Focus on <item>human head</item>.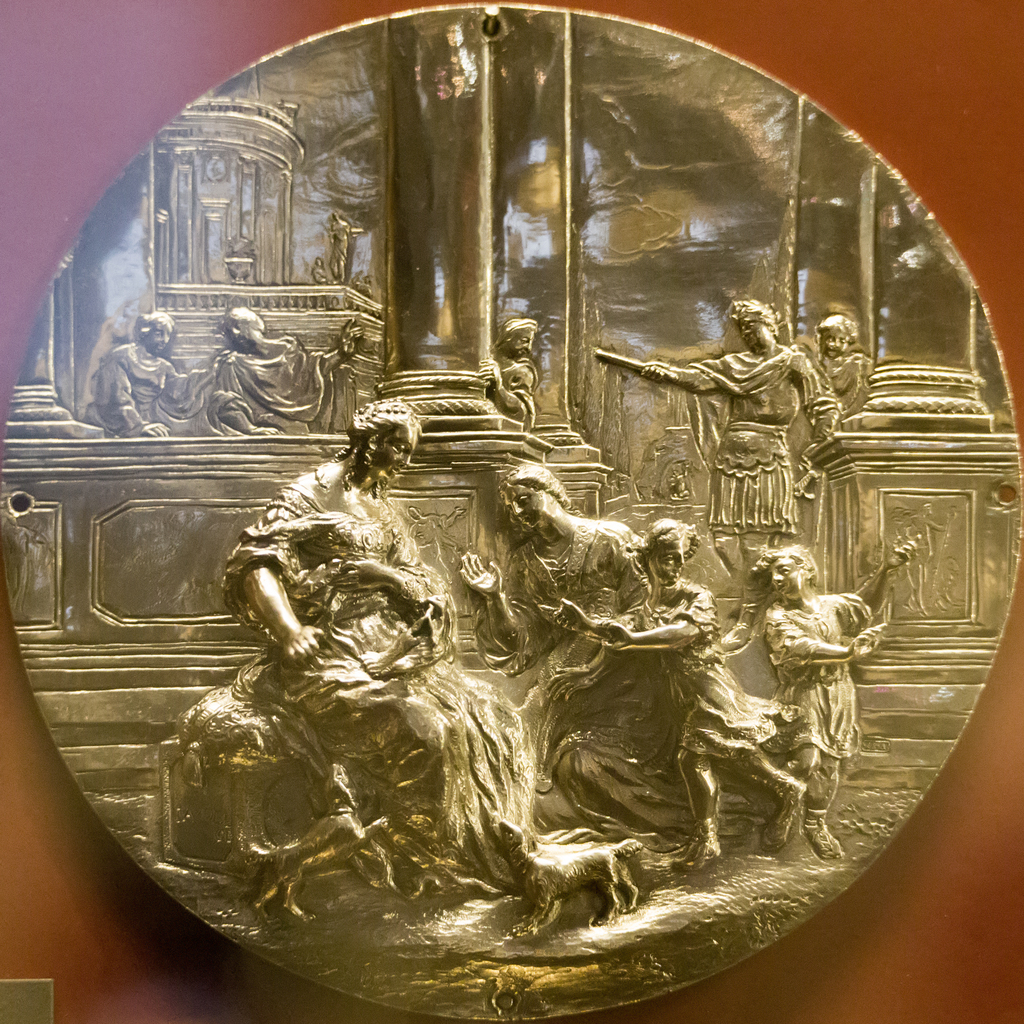
Focused at left=501, top=317, right=536, bottom=364.
